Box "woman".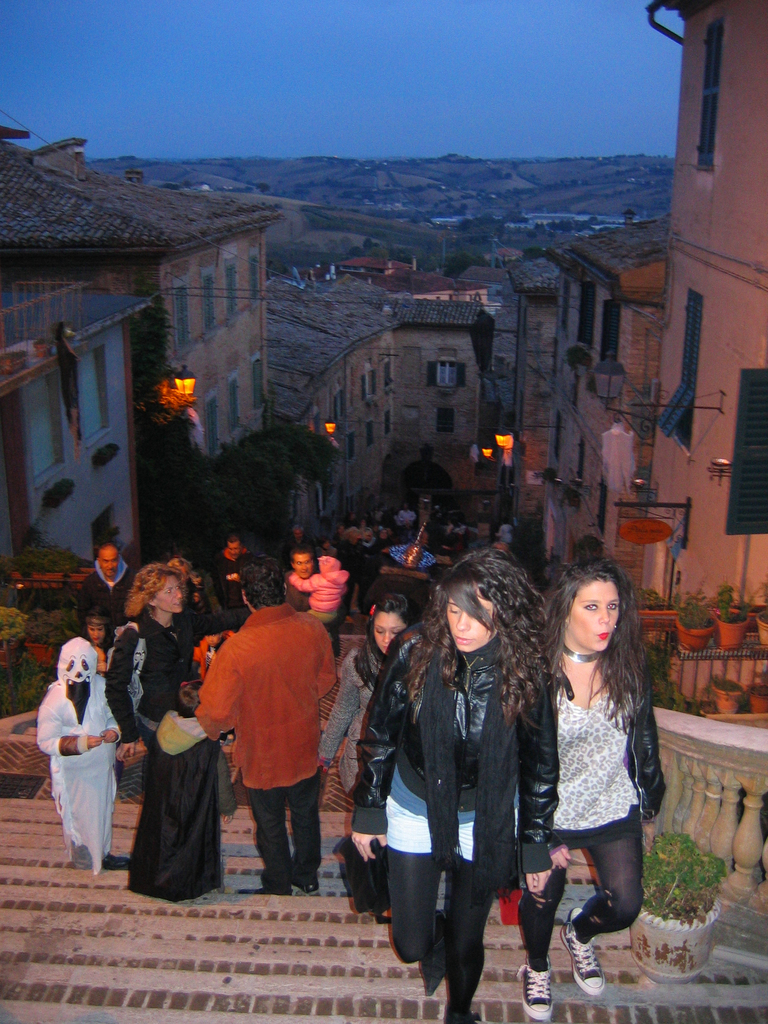
bbox(365, 543, 544, 1018).
